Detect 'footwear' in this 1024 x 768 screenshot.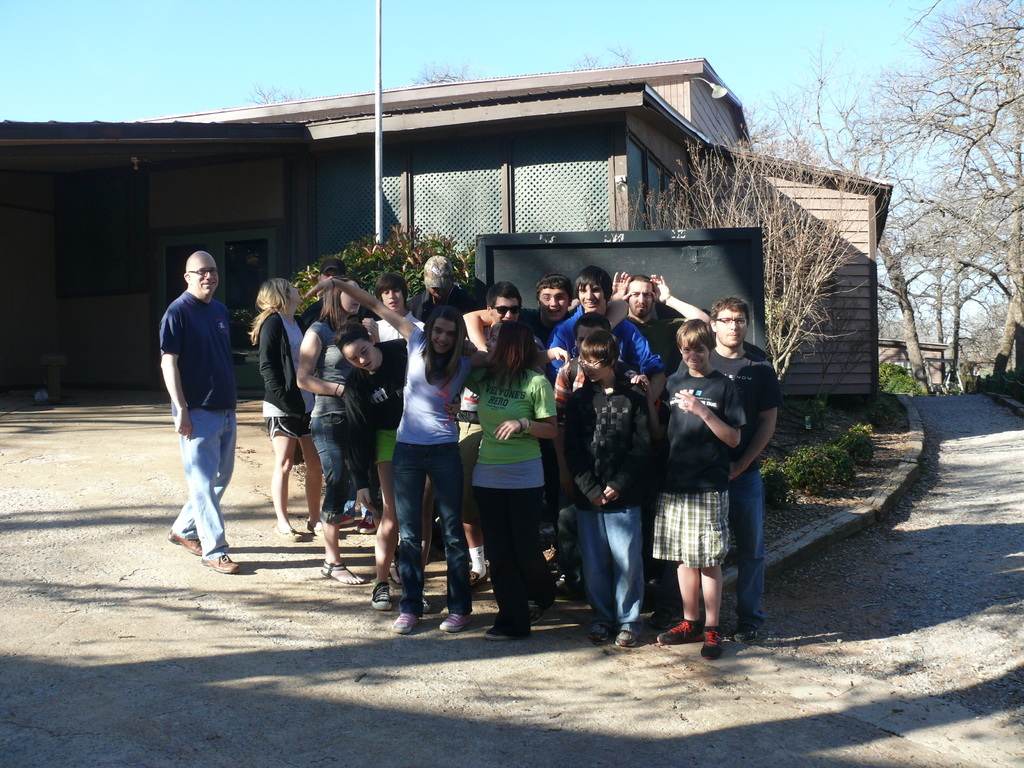
Detection: 529, 573, 559, 617.
